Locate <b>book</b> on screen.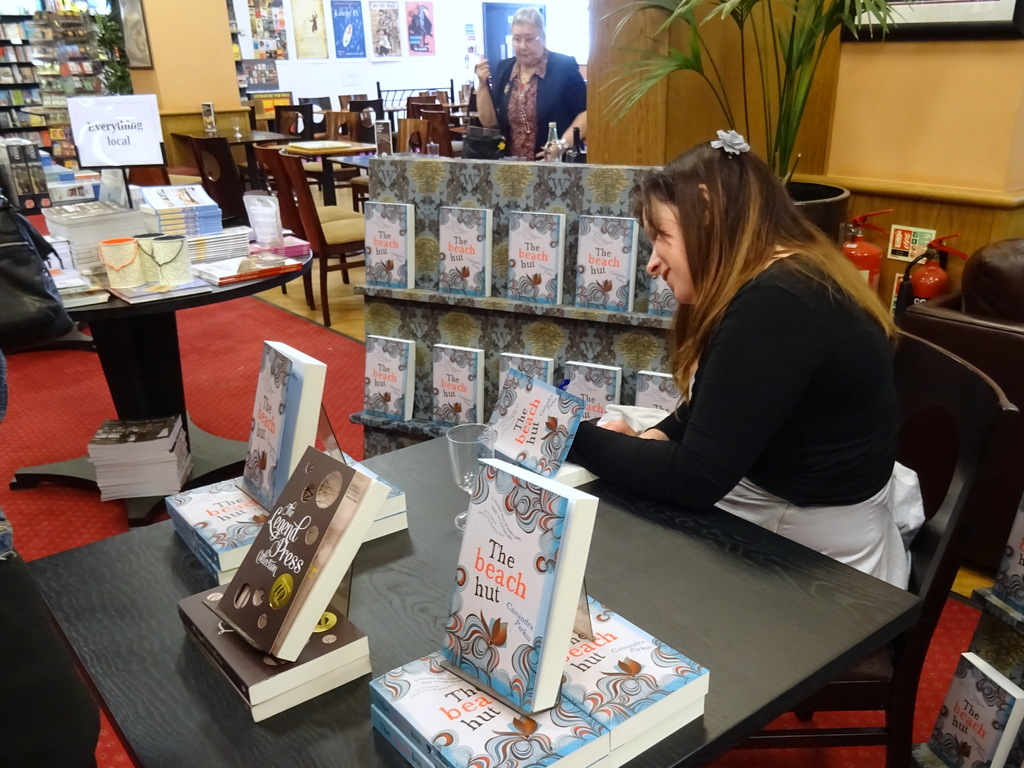
On screen at bbox=(435, 341, 488, 426).
